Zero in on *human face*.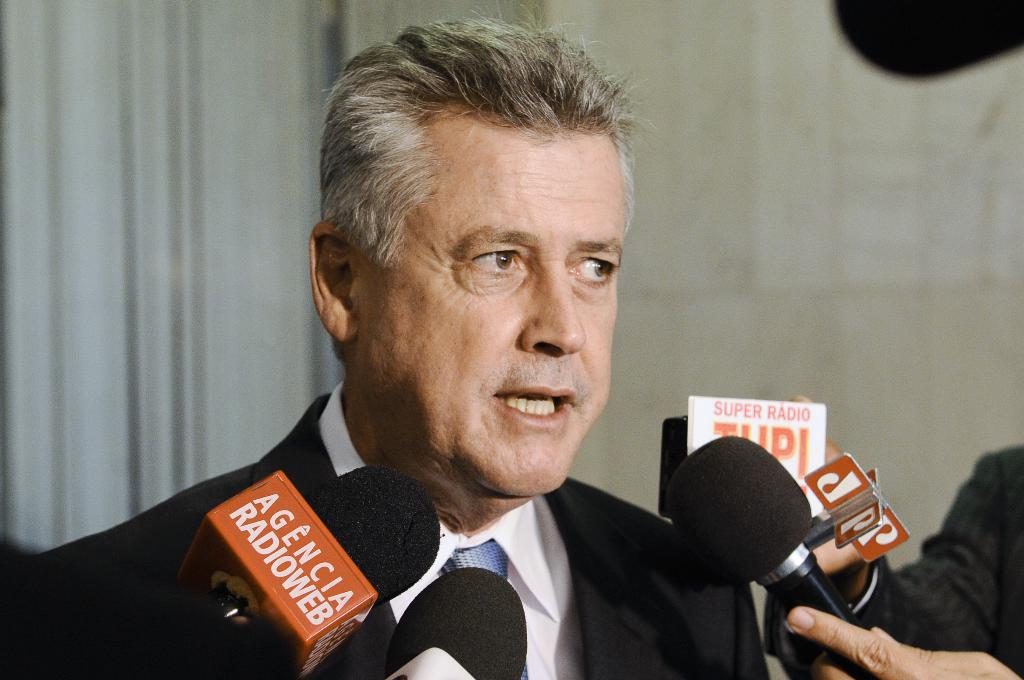
Zeroed in: [x1=360, y1=115, x2=624, y2=497].
